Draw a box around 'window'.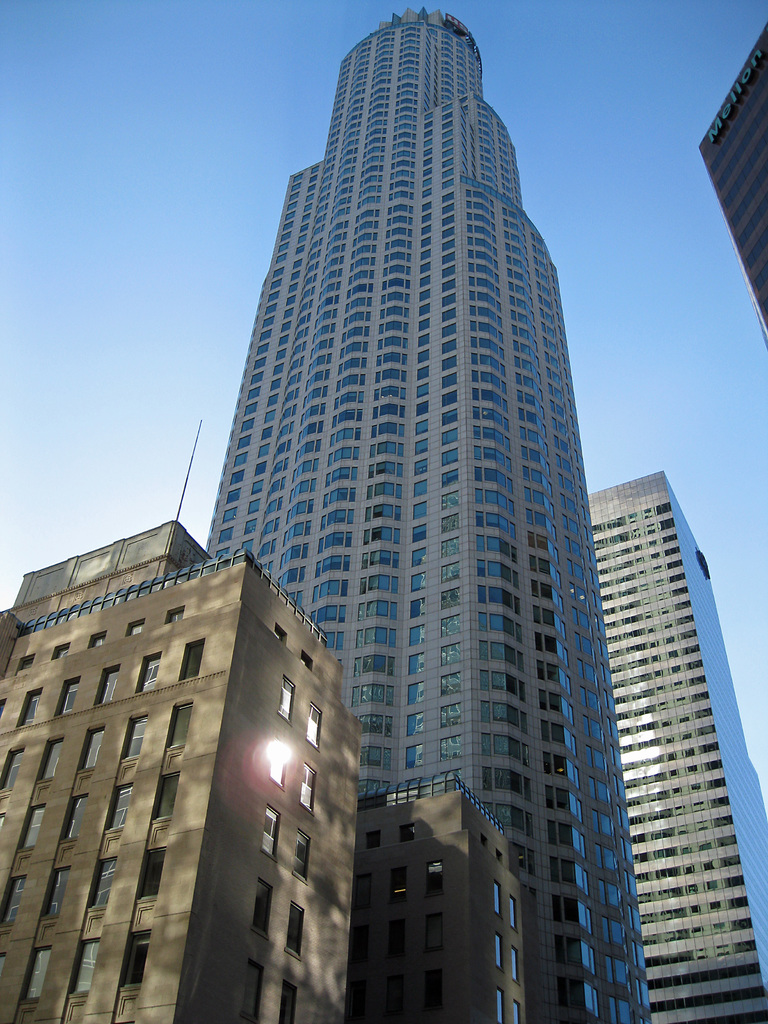
[55, 643, 72, 655].
